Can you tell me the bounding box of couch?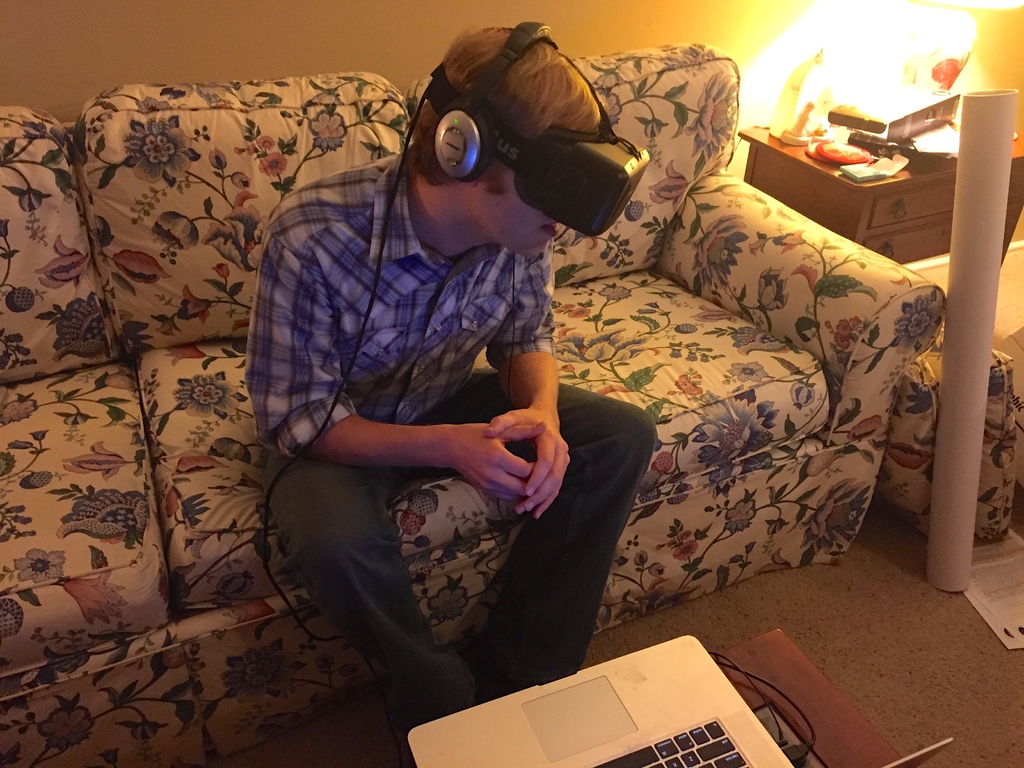
BBox(114, 47, 918, 719).
